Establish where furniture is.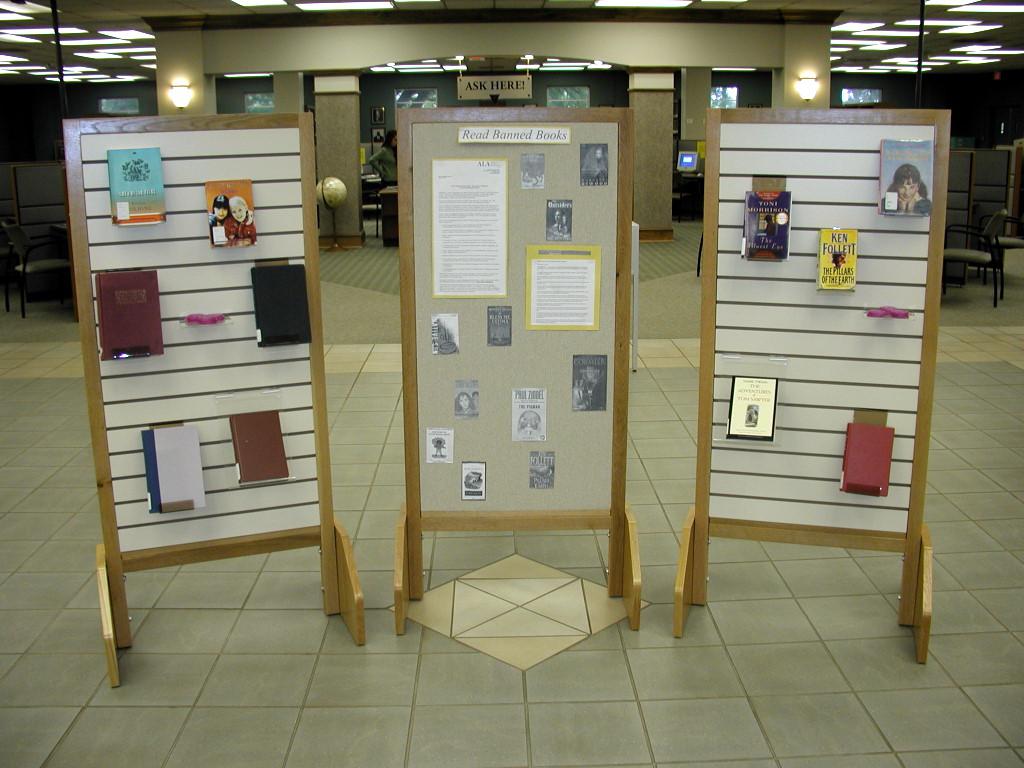
Established at region(948, 209, 1013, 303).
